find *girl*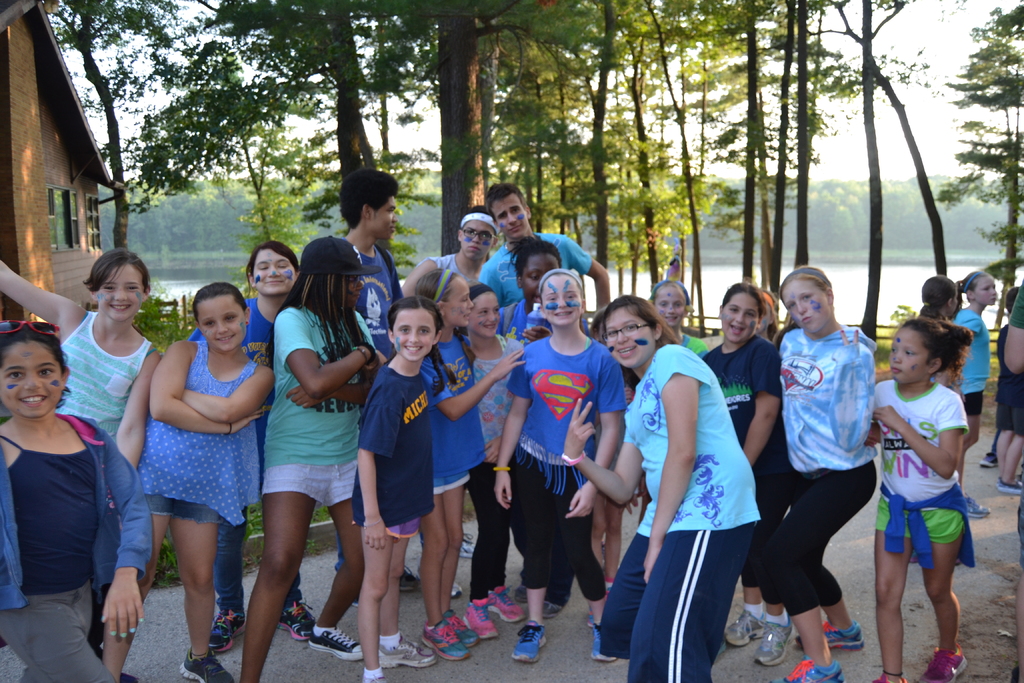
Rect(356, 299, 438, 681)
